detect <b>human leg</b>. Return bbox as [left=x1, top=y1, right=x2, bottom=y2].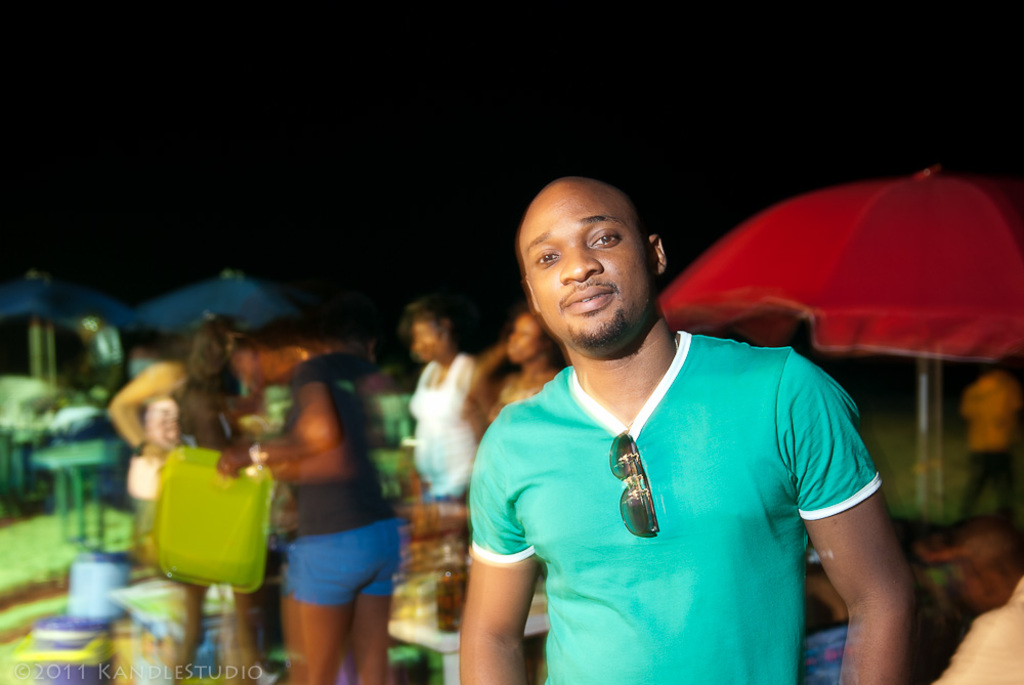
[left=281, top=516, right=402, bottom=680].
